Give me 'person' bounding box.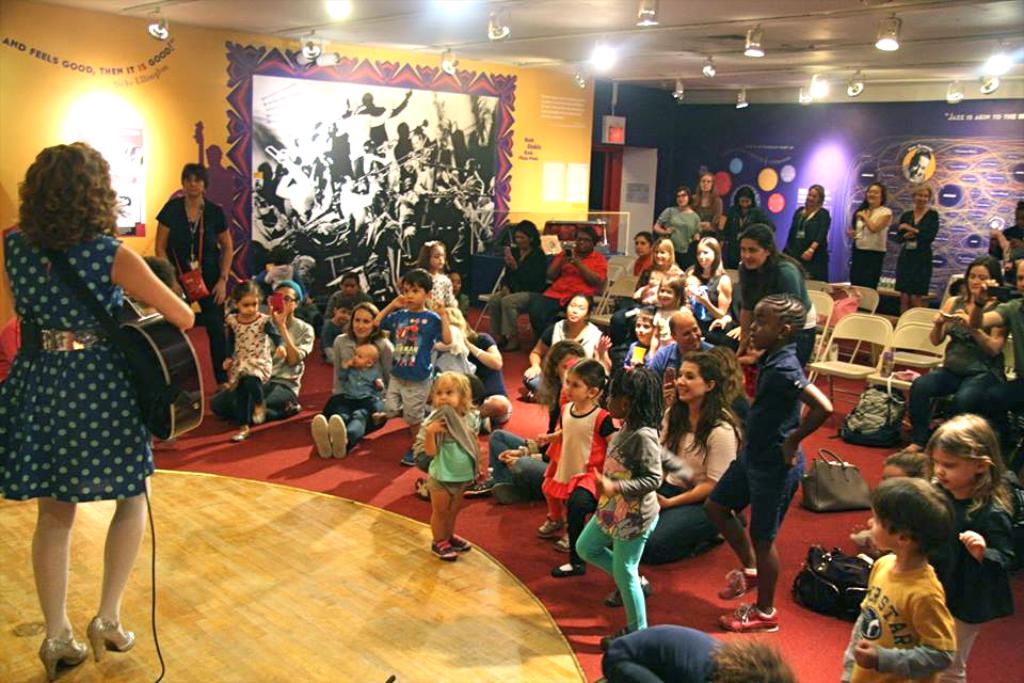
[156, 156, 233, 391].
